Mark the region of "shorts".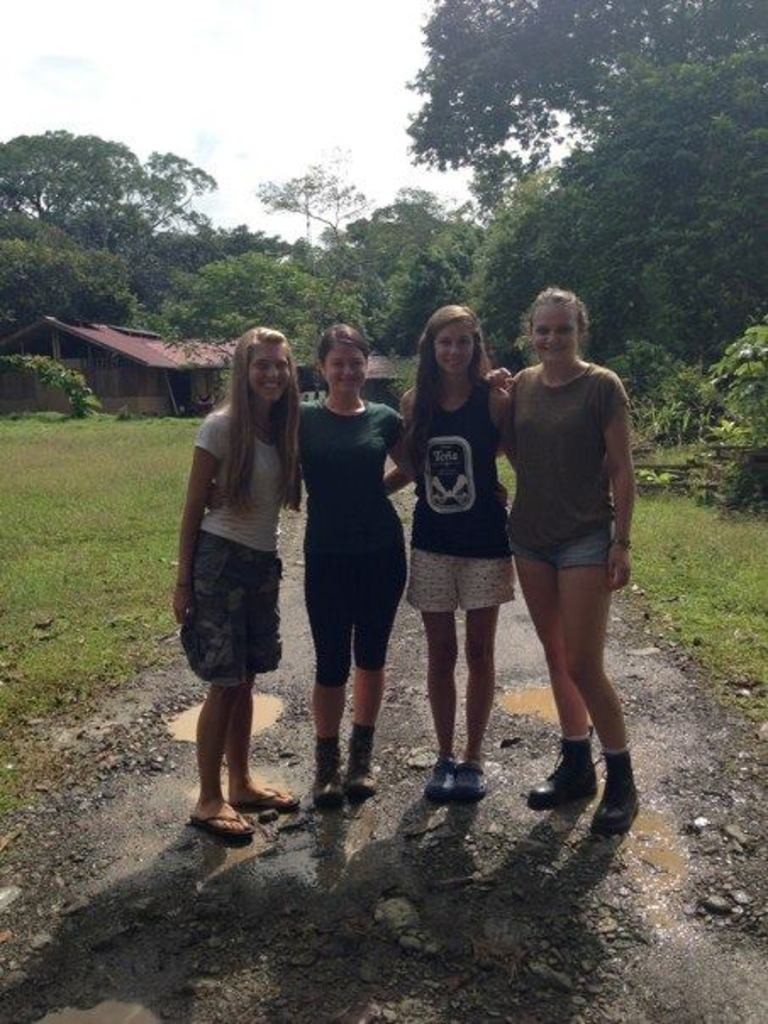
Region: left=173, top=515, right=298, bottom=682.
